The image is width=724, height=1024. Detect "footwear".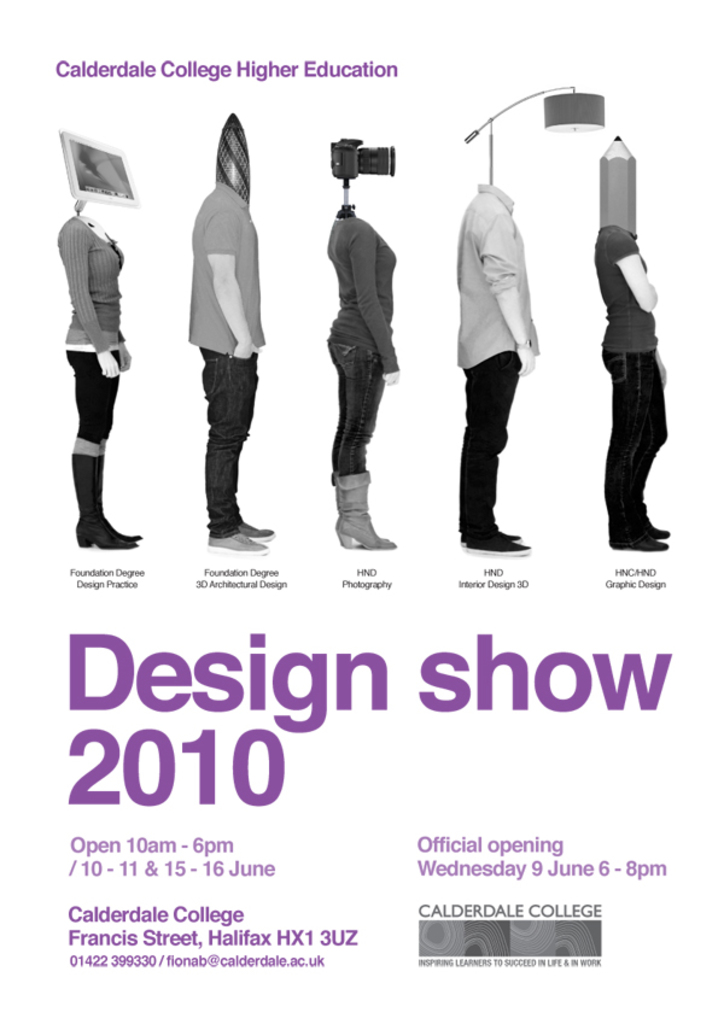
Detection: bbox=[326, 446, 396, 550].
